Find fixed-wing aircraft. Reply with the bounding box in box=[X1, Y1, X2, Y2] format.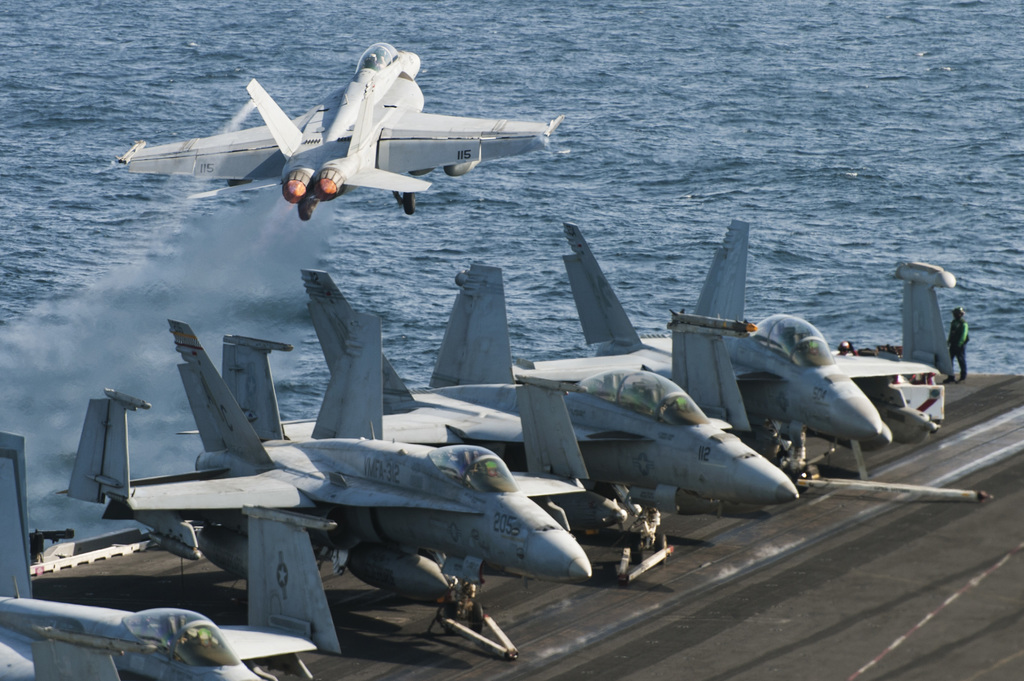
box=[118, 39, 563, 228].
